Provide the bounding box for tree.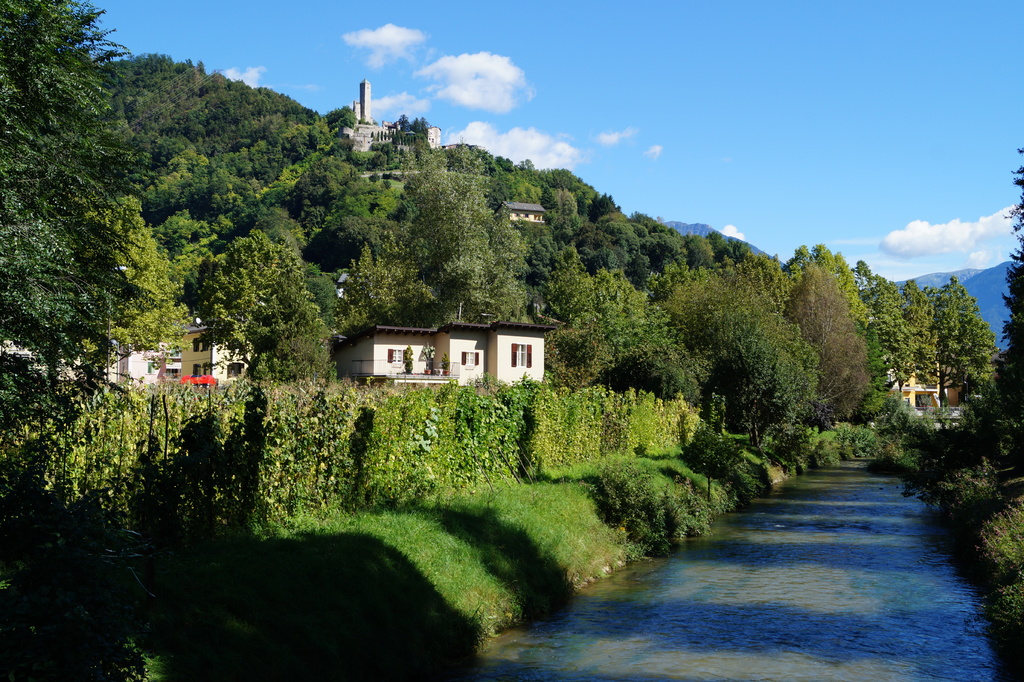
l=334, t=244, r=381, b=336.
